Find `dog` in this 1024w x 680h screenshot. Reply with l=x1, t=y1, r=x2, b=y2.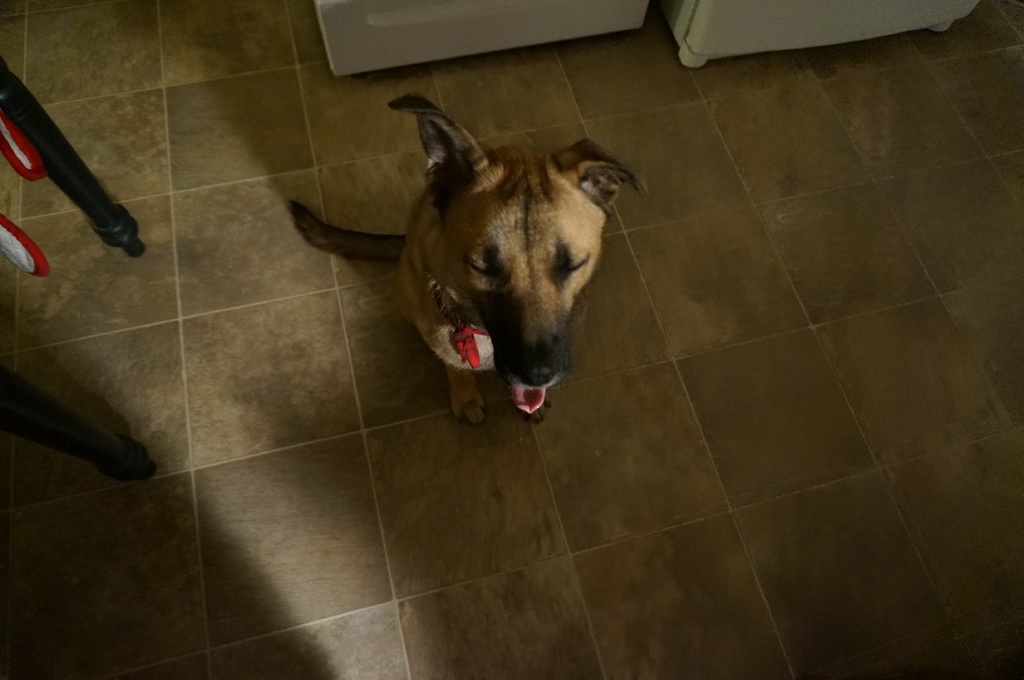
l=288, t=90, r=649, b=425.
